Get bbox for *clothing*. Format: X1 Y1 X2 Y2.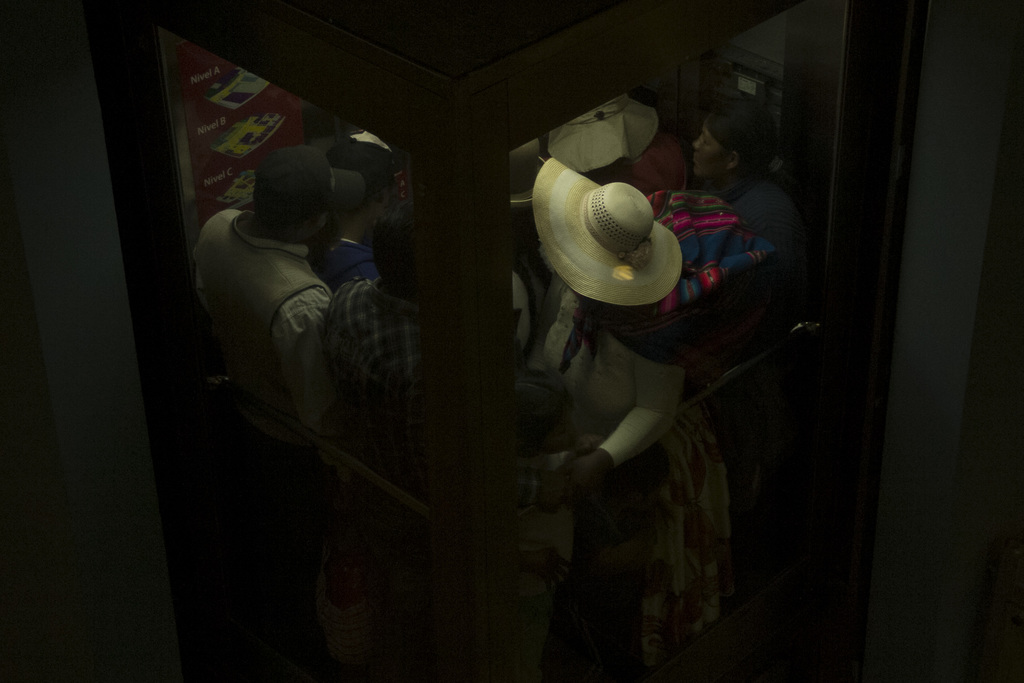
189 193 350 474.
